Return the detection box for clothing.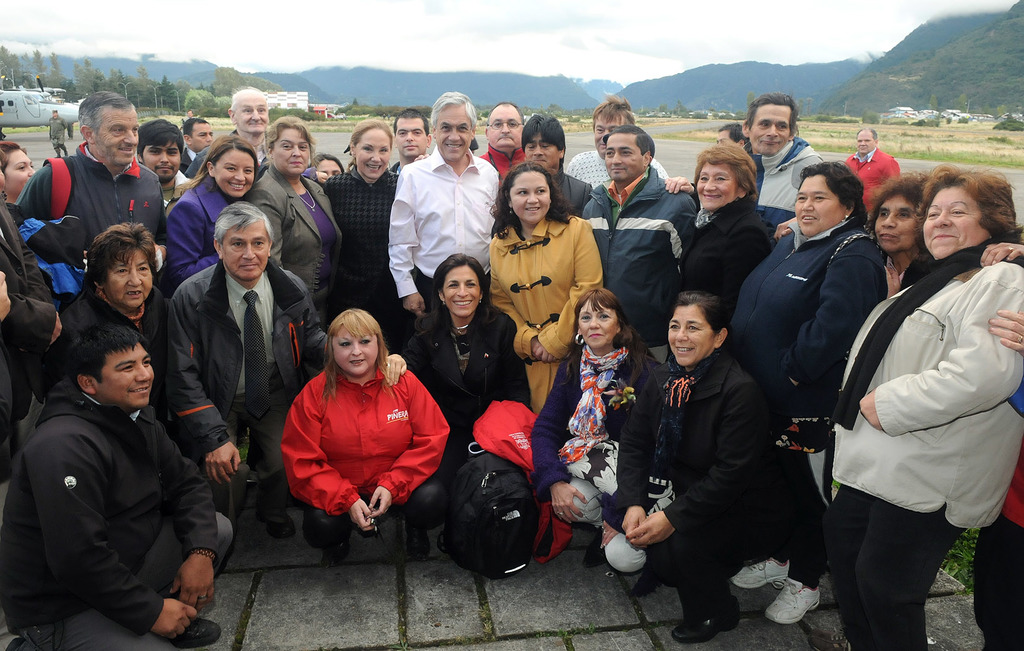
rect(970, 455, 1023, 650).
